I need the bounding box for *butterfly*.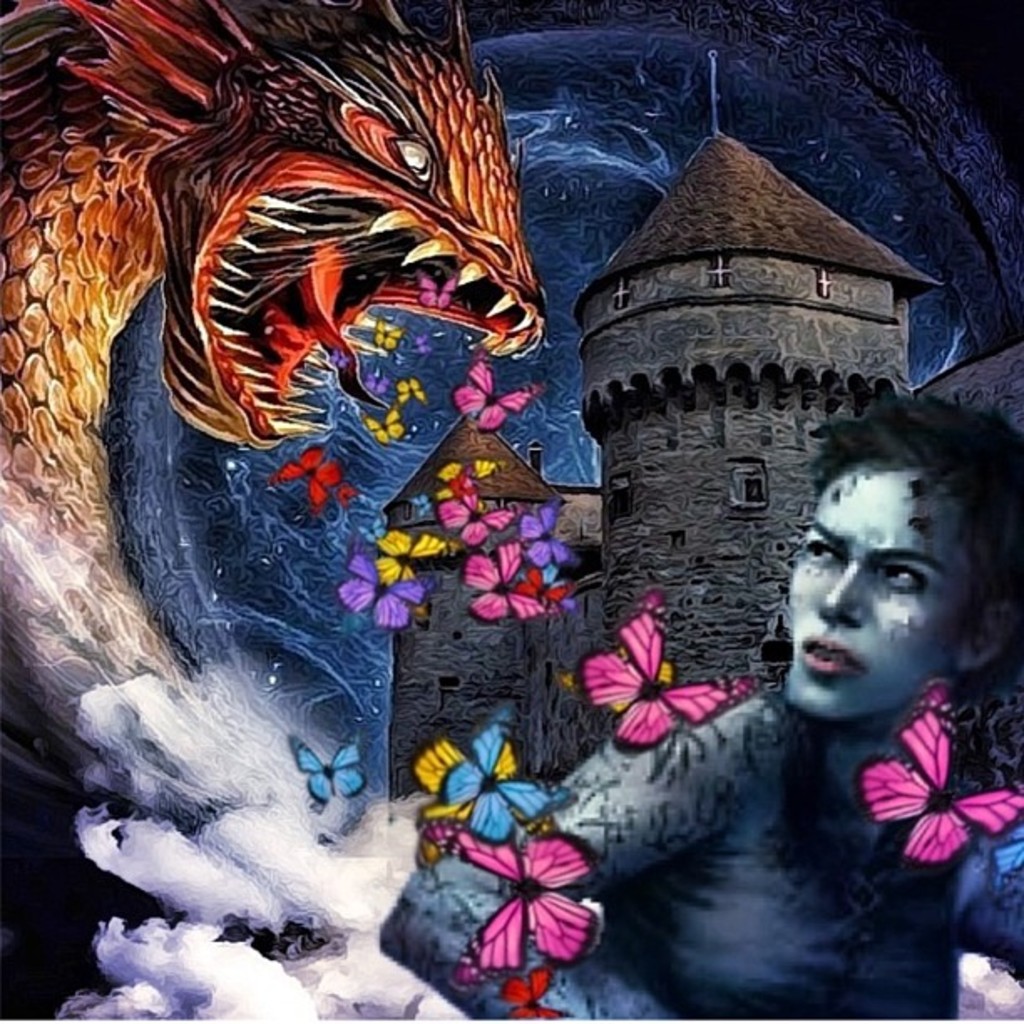
Here it is: l=395, t=383, r=425, b=405.
